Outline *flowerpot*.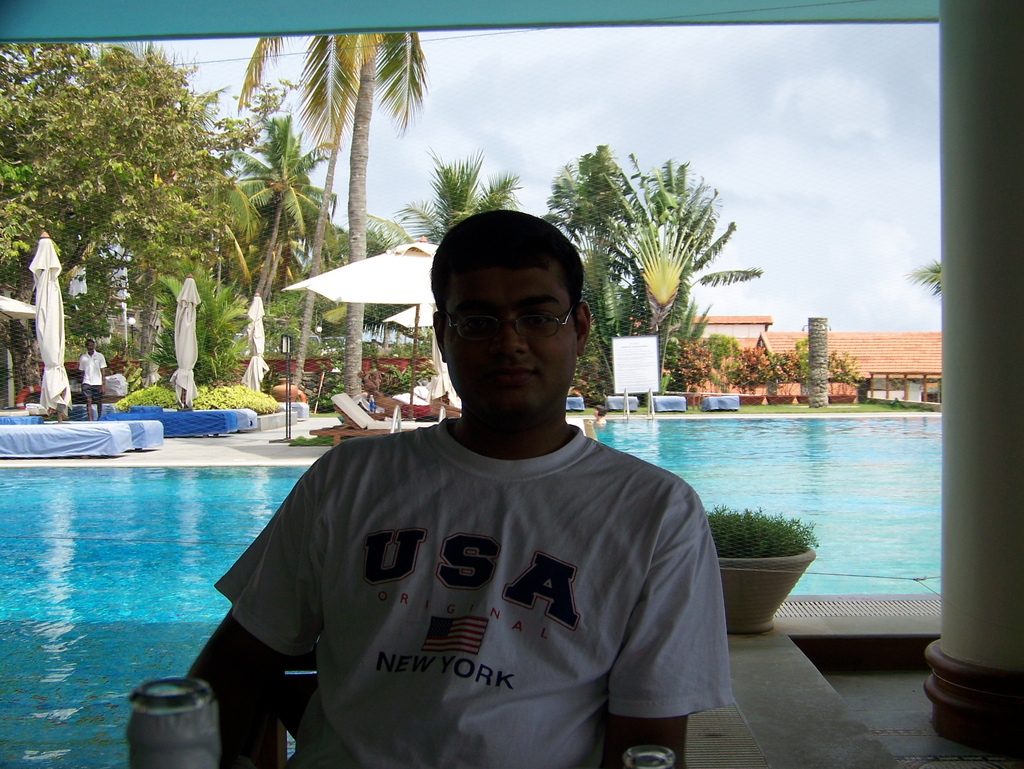
Outline: box=[717, 543, 821, 638].
